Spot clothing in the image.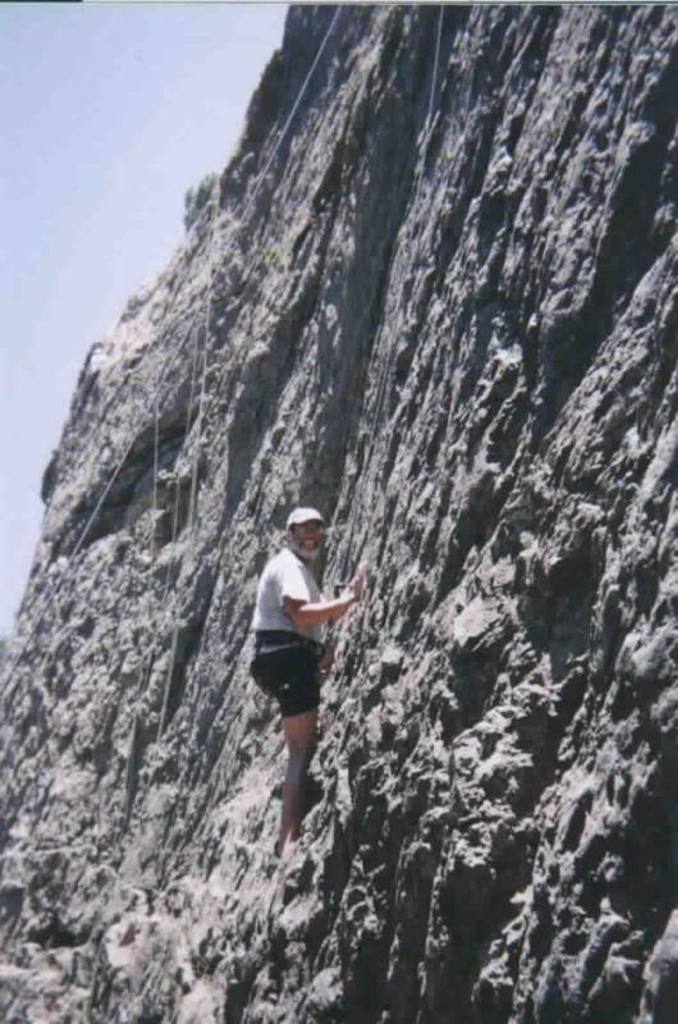
clothing found at crop(252, 518, 354, 765).
